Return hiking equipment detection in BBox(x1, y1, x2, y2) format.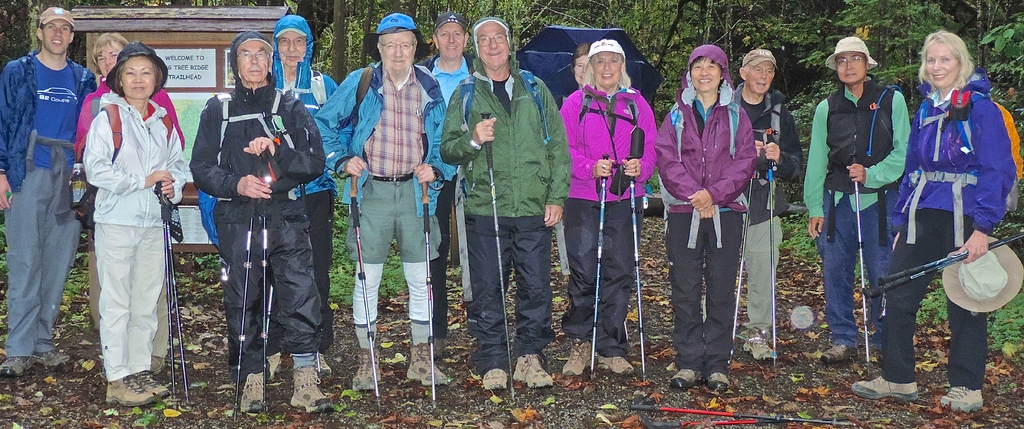
BBox(479, 107, 510, 406).
